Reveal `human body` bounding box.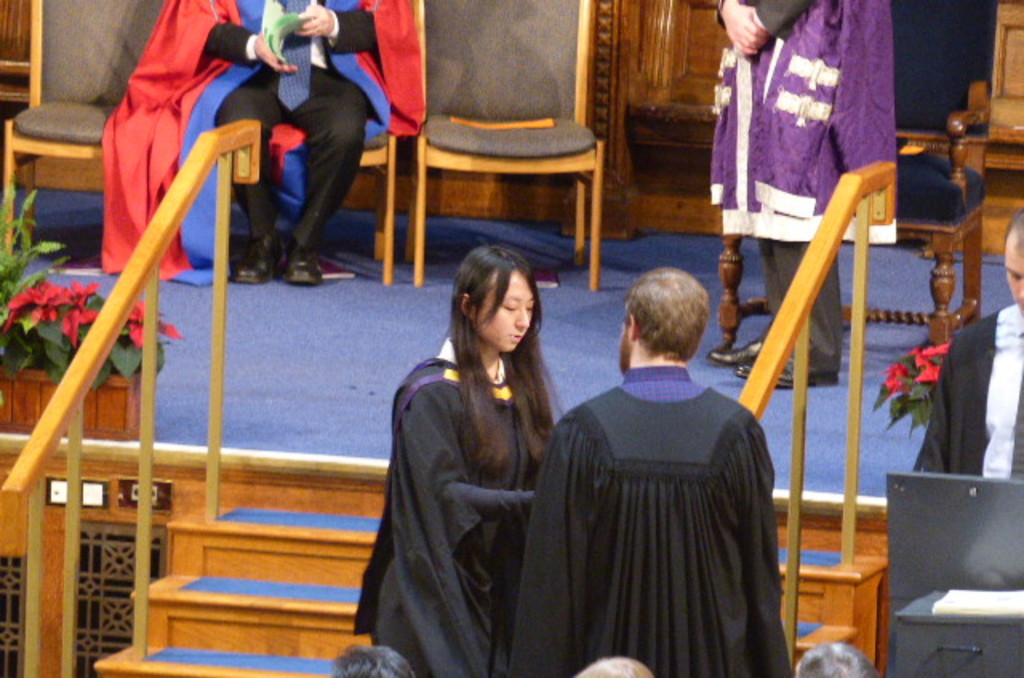
Revealed: box(688, 0, 893, 390).
